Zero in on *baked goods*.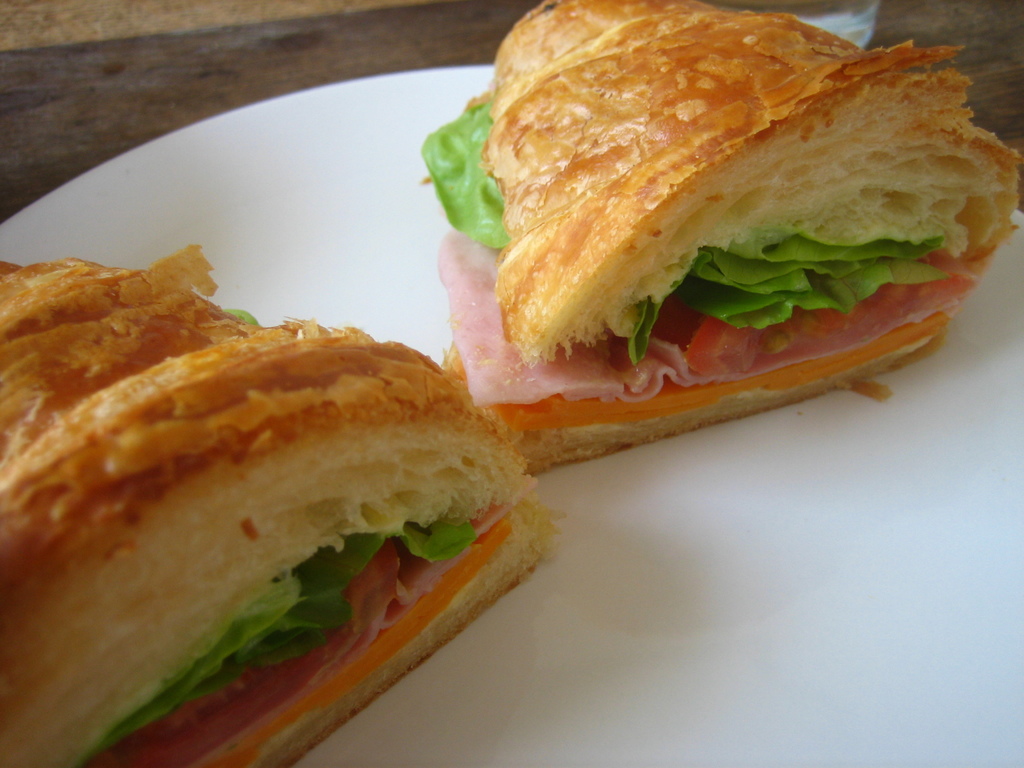
Zeroed in: 438,0,1023,476.
